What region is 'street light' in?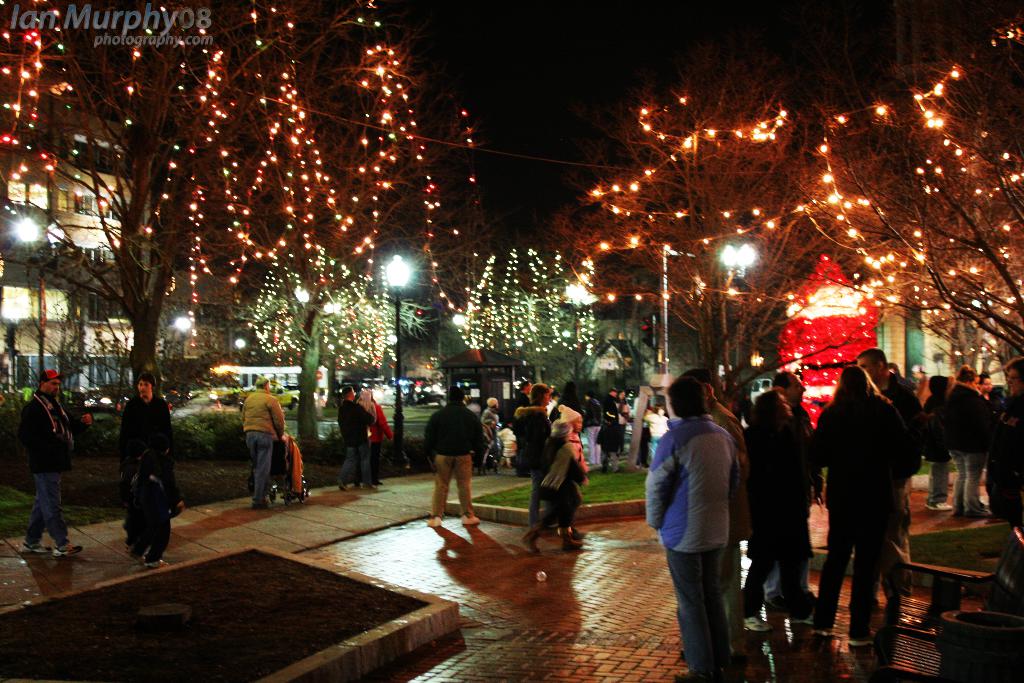
(x1=172, y1=311, x2=190, y2=403).
